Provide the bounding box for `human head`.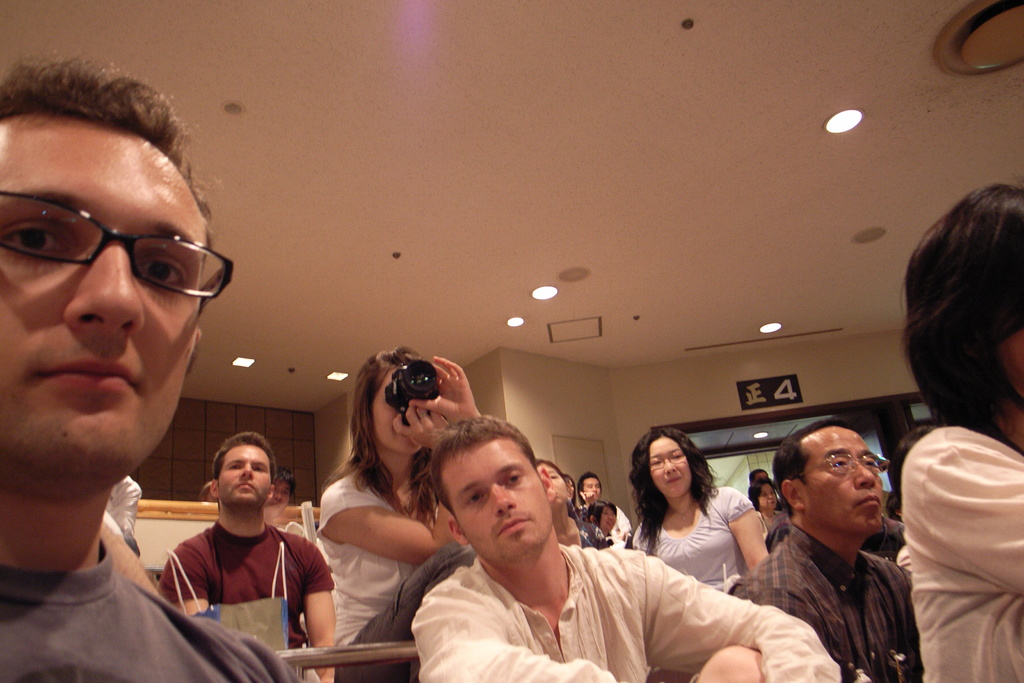
[left=262, top=471, right=294, bottom=501].
